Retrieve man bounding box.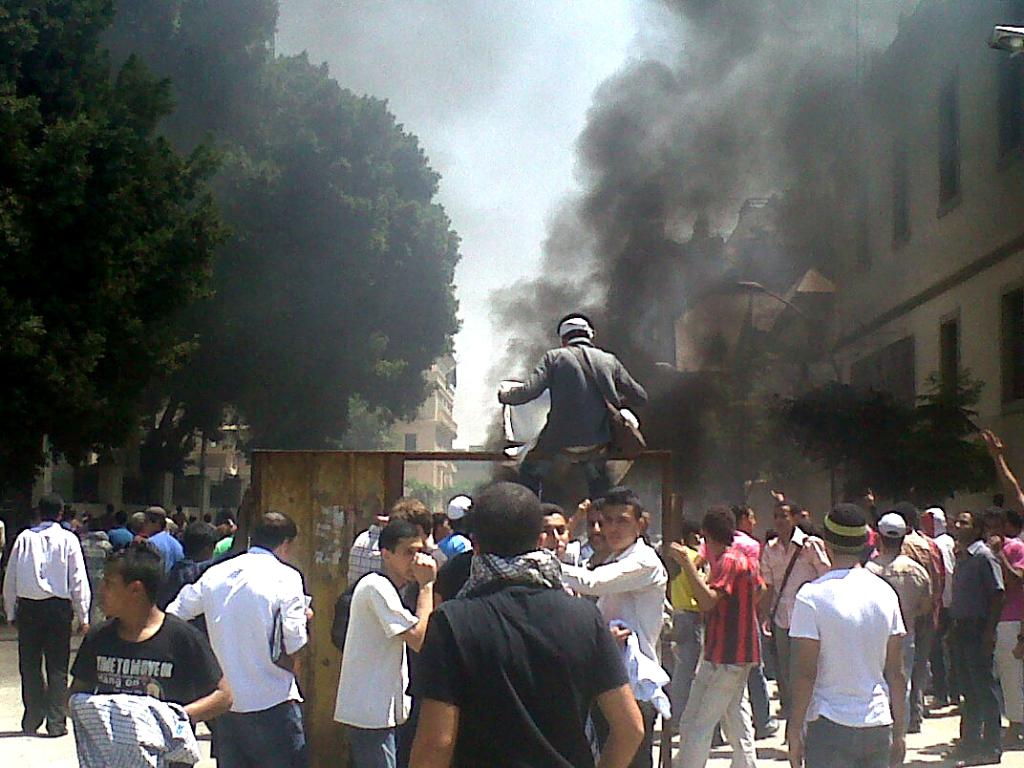
Bounding box: bbox(745, 501, 831, 748).
